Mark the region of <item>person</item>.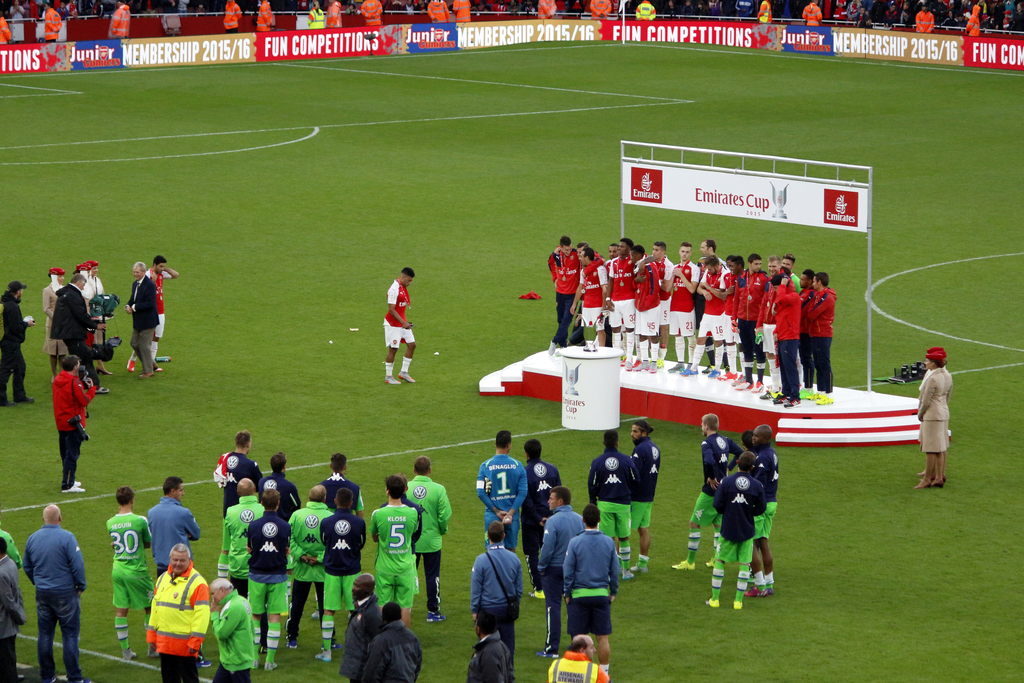
Region: BBox(798, 3, 826, 28).
